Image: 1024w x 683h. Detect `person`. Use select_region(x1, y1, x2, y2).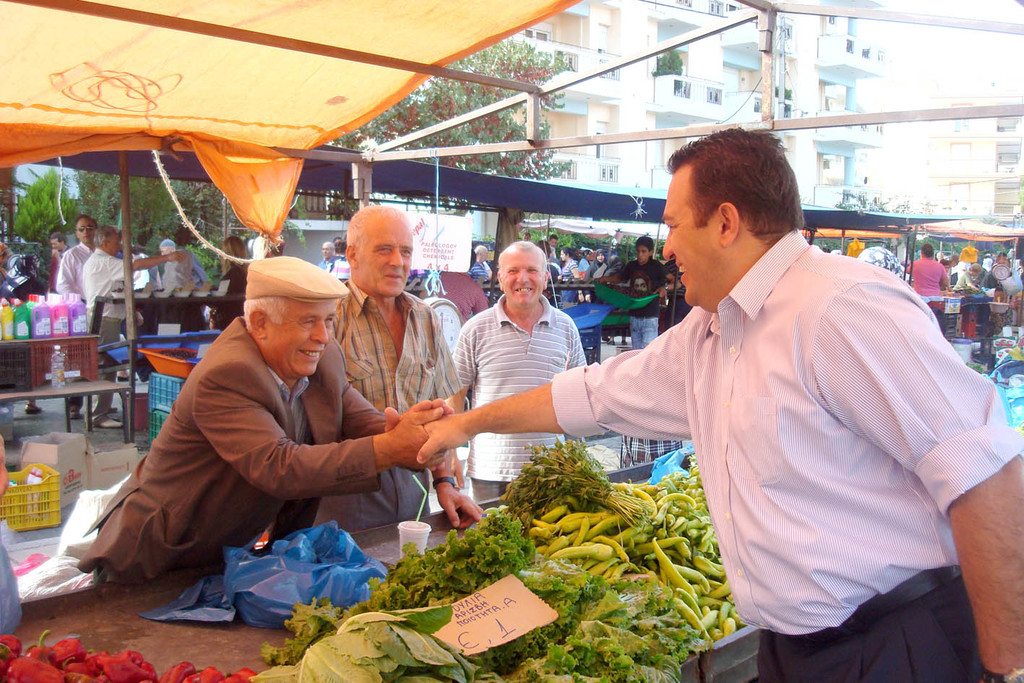
select_region(54, 213, 100, 298).
